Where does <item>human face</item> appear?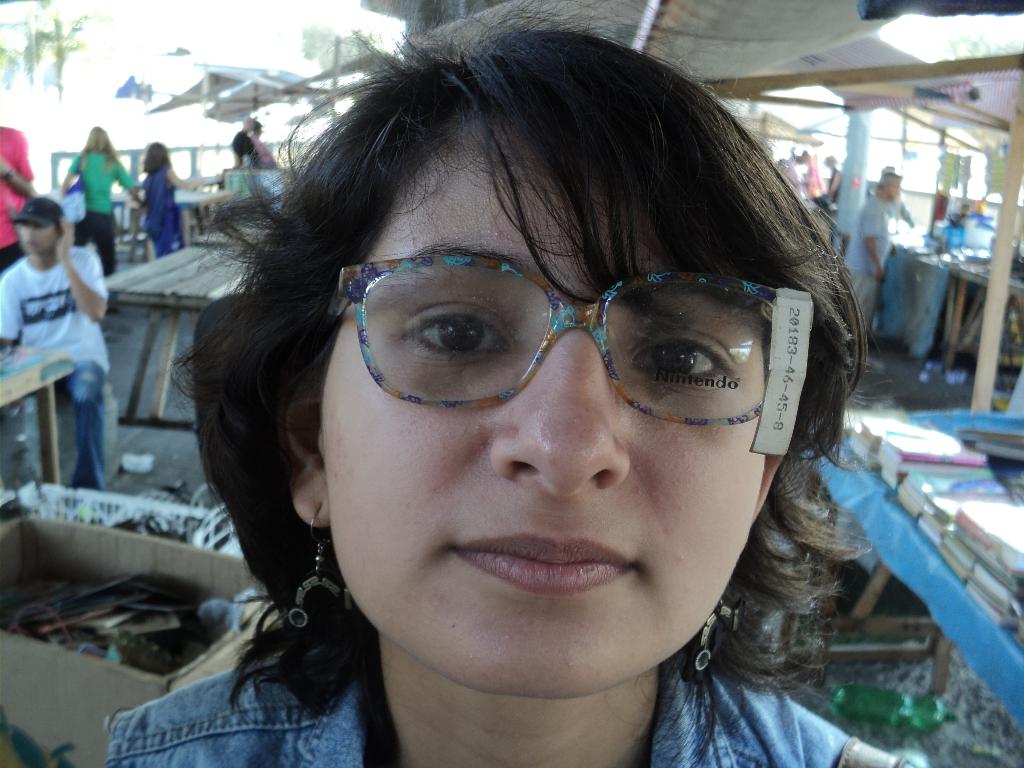
Appears at [884, 177, 900, 195].
